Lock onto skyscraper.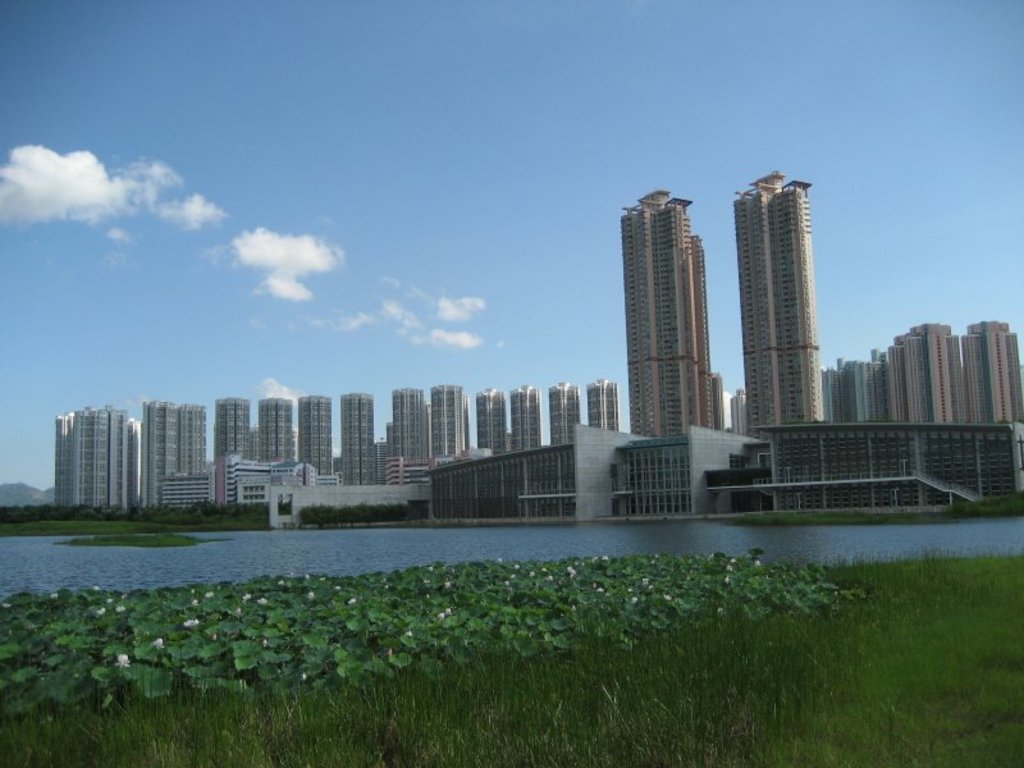
Locked: Rect(590, 383, 618, 430).
